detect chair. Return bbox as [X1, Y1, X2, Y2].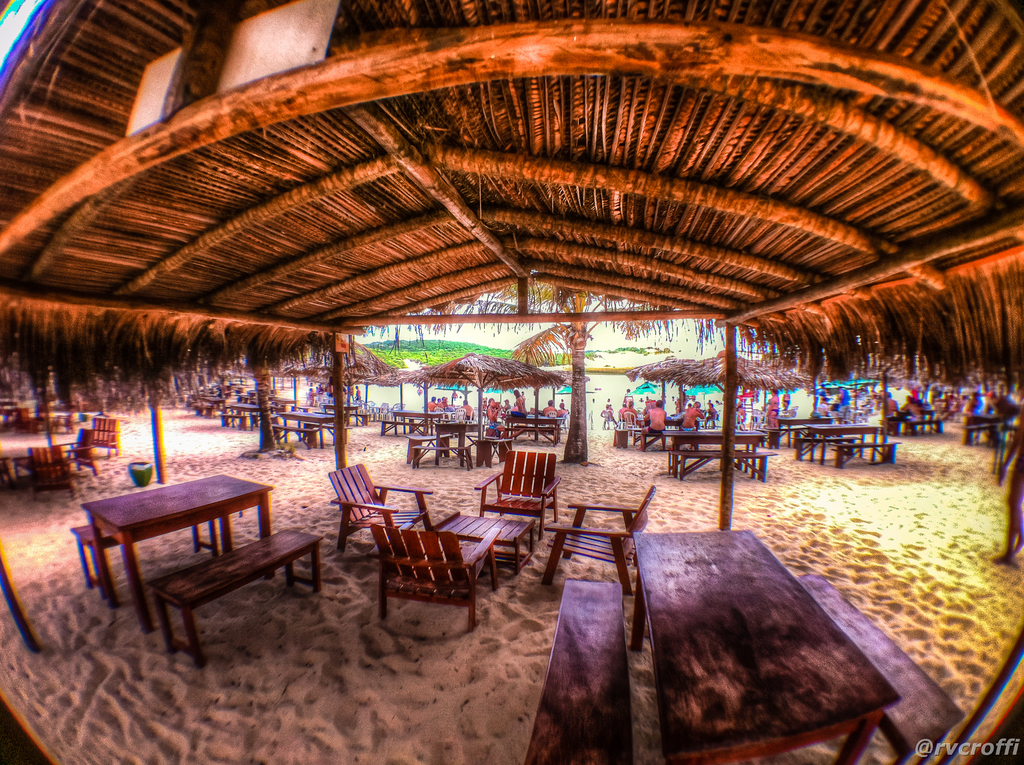
[451, 406, 465, 422].
